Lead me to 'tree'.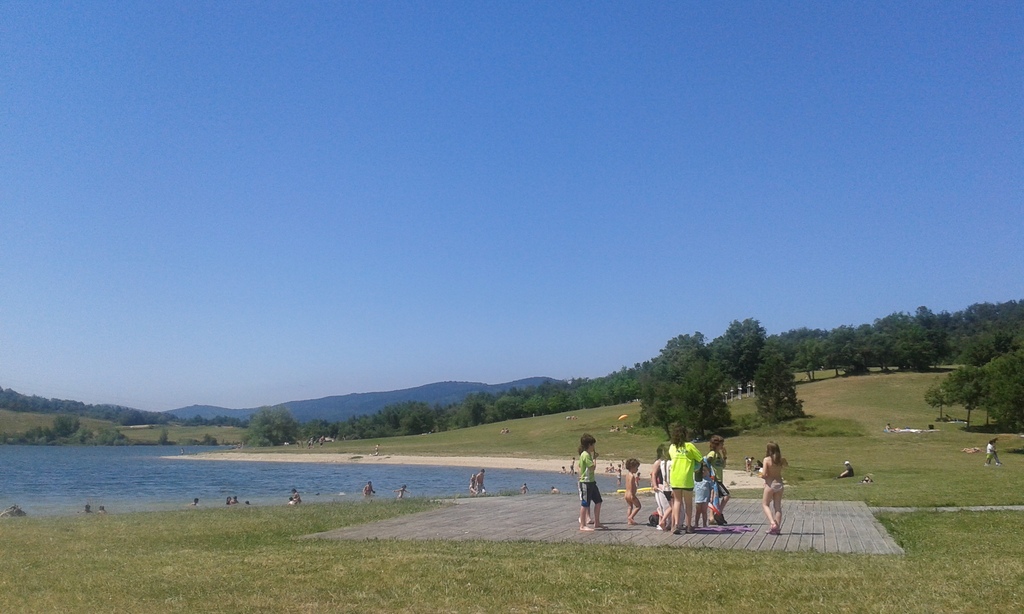
Lead to 351,402,439,435.
